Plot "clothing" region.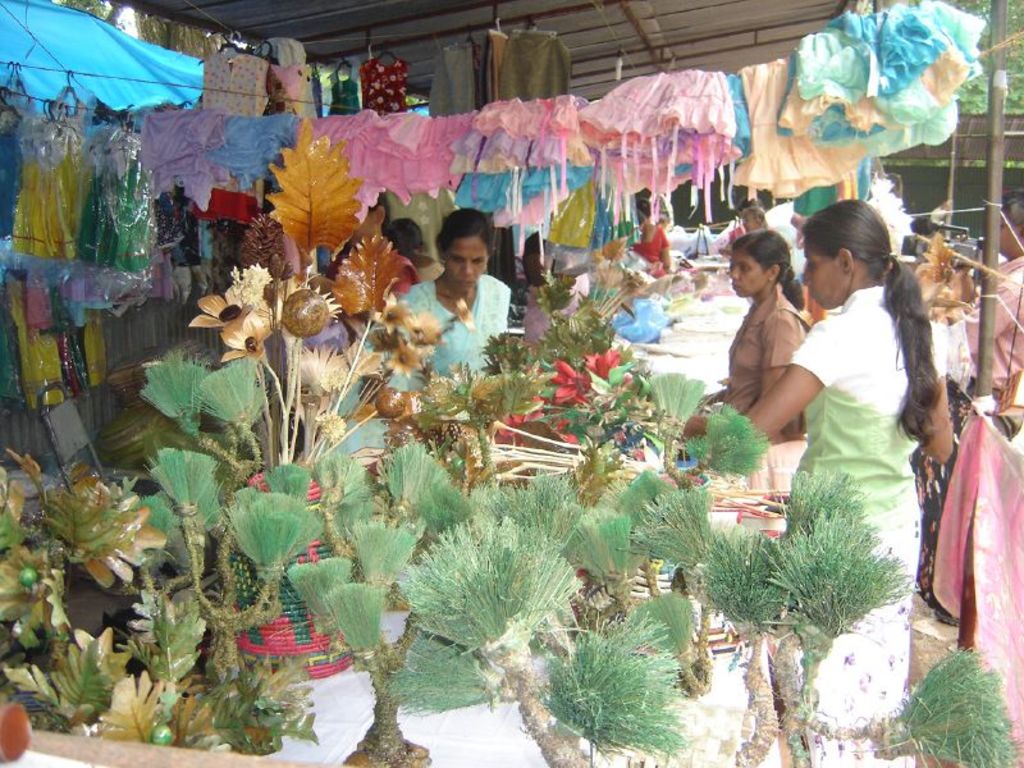
Plotted at [790, 287, 951, 534].
